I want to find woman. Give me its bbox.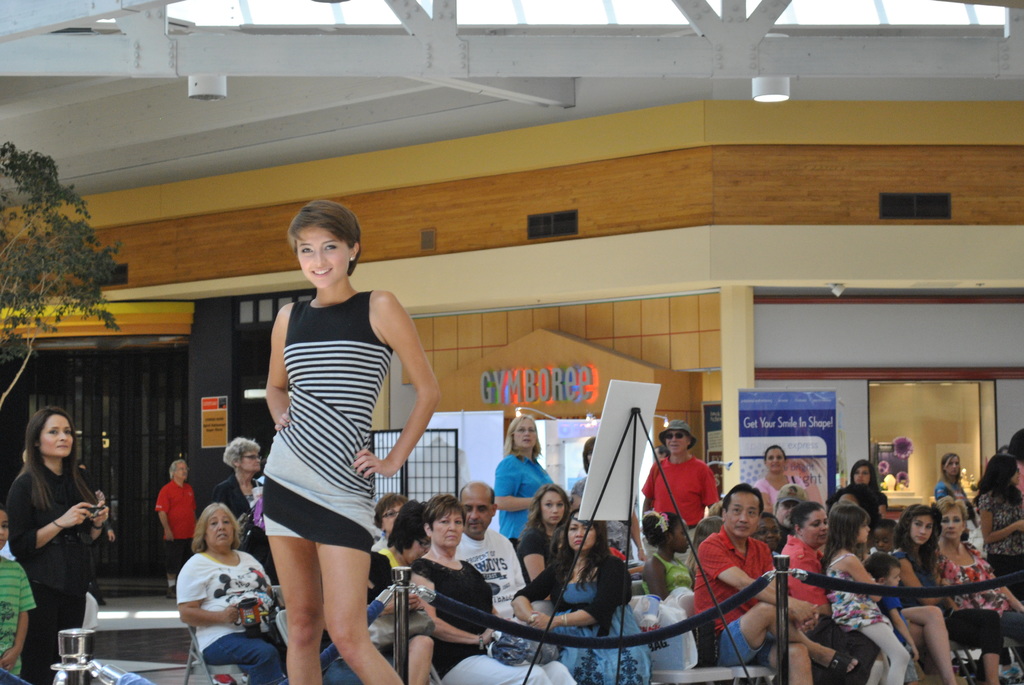
x1=367 y1=492 x2=410 y2=555.
